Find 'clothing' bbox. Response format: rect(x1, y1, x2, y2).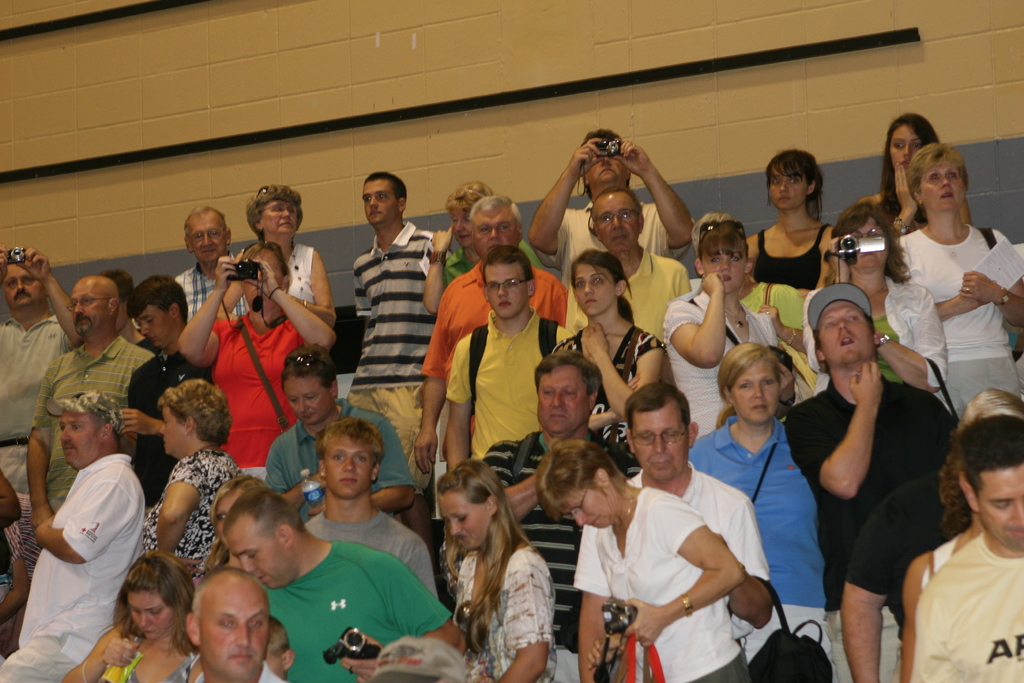
rect(593, 470, 748, 682).
